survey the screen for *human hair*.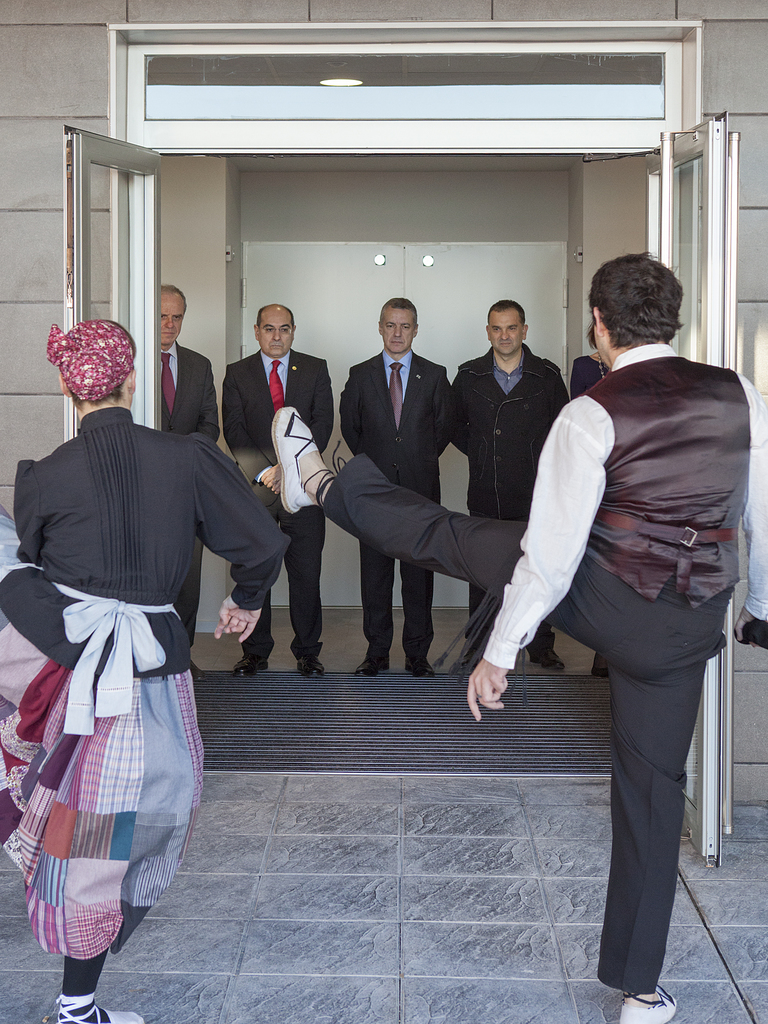
Survey found: pyautogui.locateOnScreen(64, 386, 129, 414).
